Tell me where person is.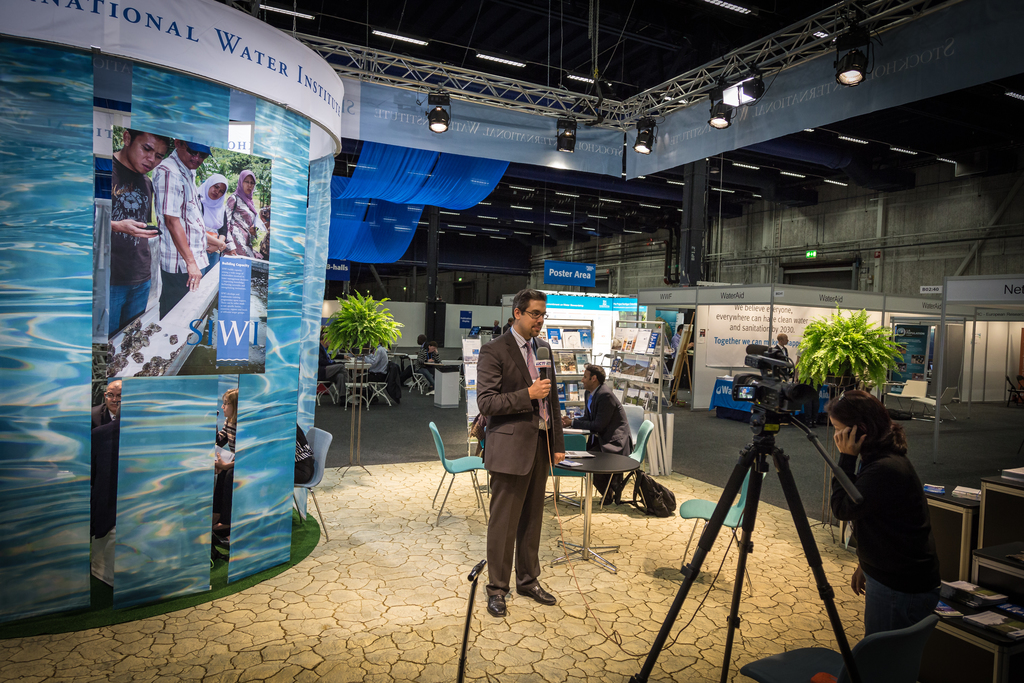
person is at <bbox>771, 331, 791, 360</bbox>.
